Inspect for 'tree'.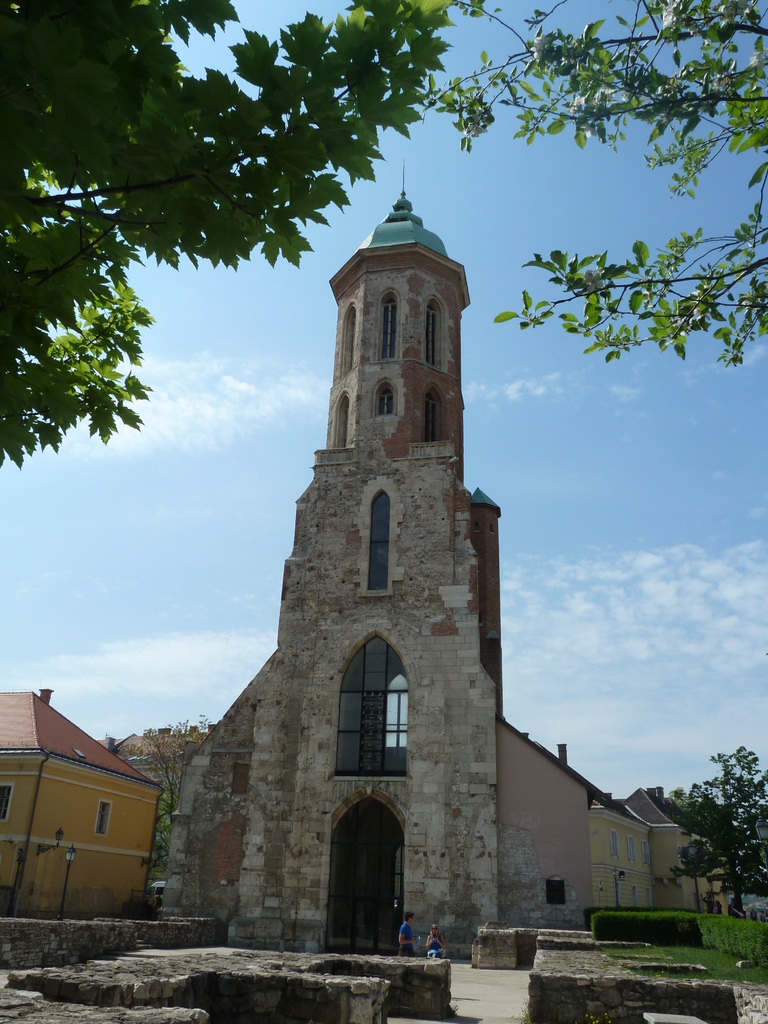
Inspection: [left=653, top=746, right=767, bottom=908].
